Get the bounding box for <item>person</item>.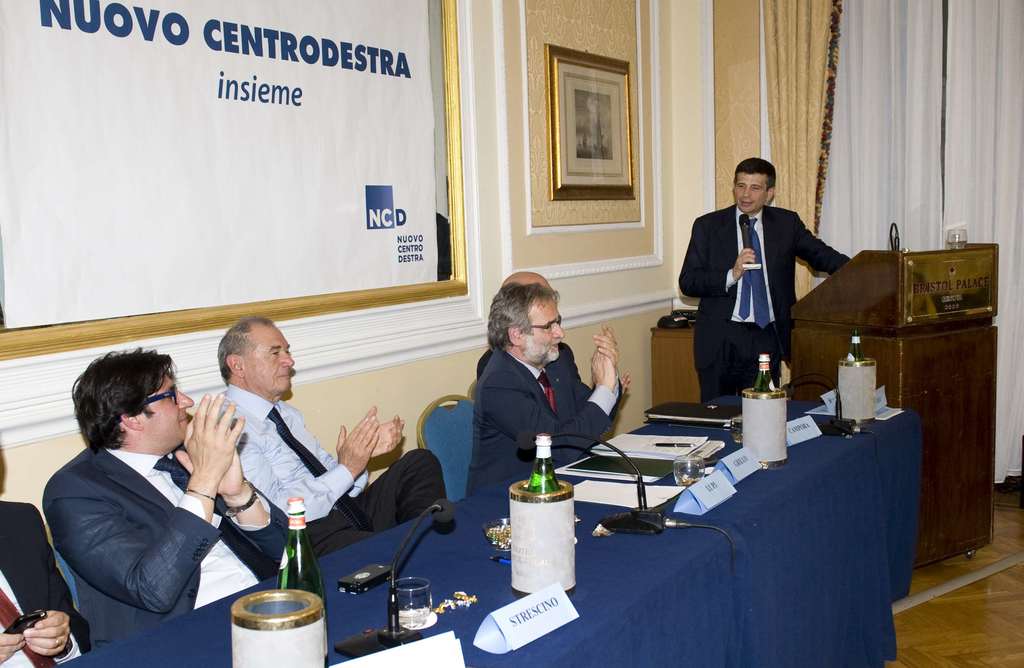
rect(0, 503, 99, 667).
